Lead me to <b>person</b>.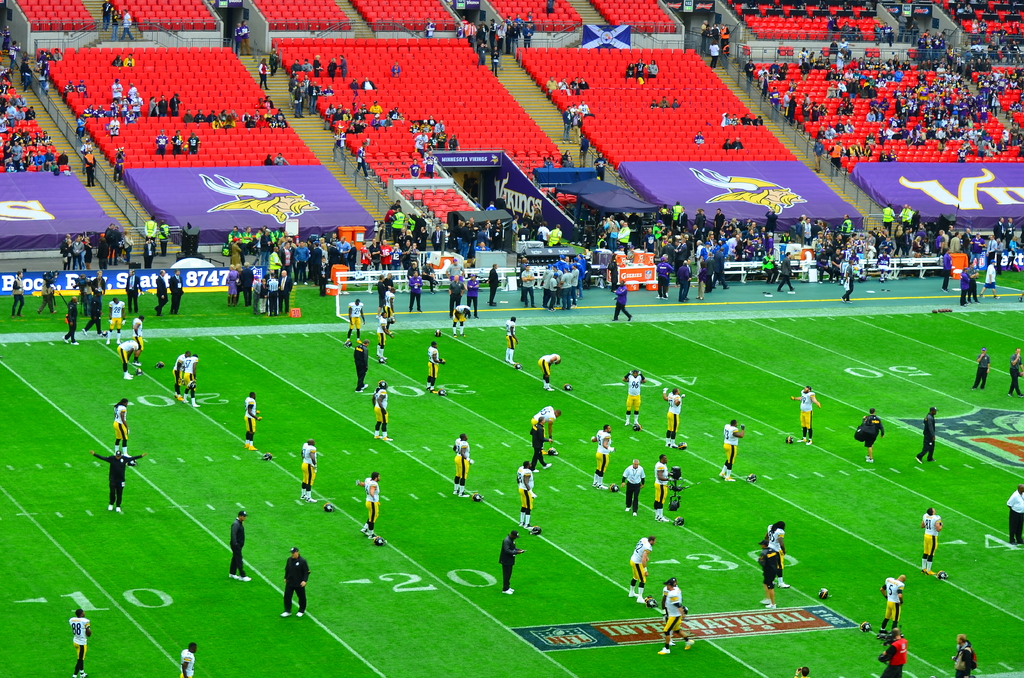
Lead to select_region(426, 341, 450, 391).
